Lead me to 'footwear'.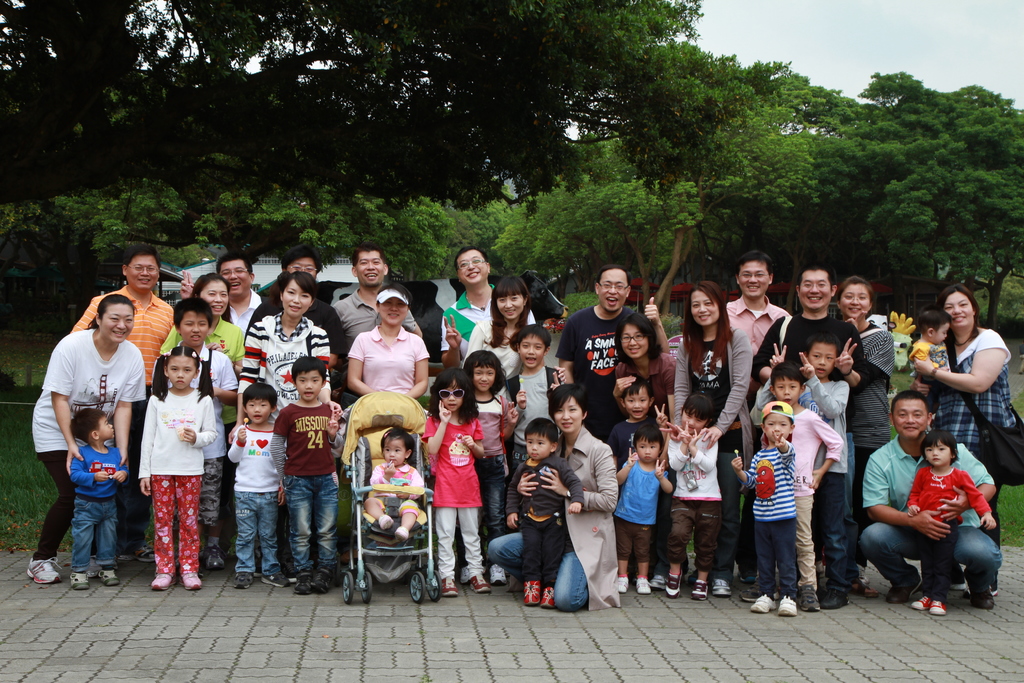
Lead to 691:577:709:601.
